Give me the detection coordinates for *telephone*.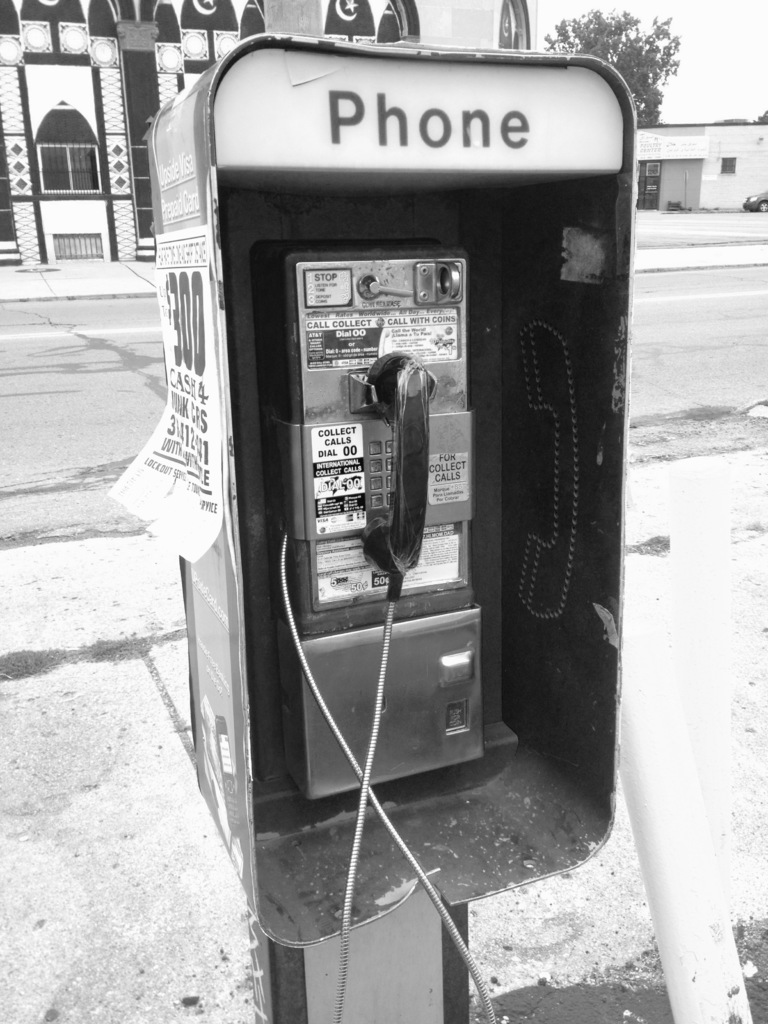
locate(259, 241, 520, 1023).
